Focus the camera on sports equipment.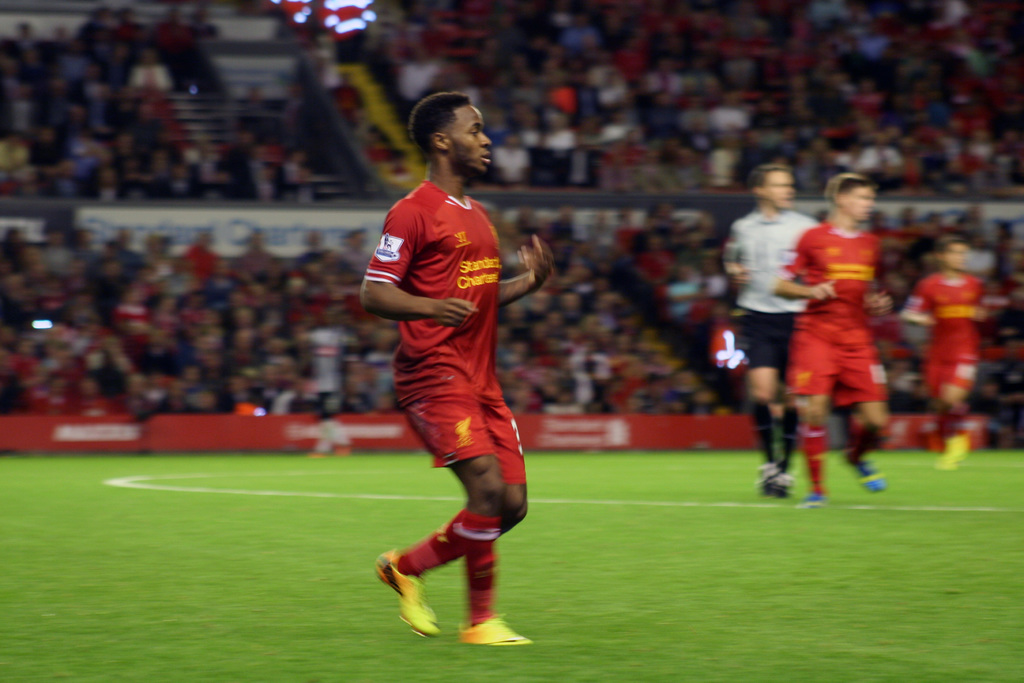
Focus region: detection(372, 551, 442, 637).
